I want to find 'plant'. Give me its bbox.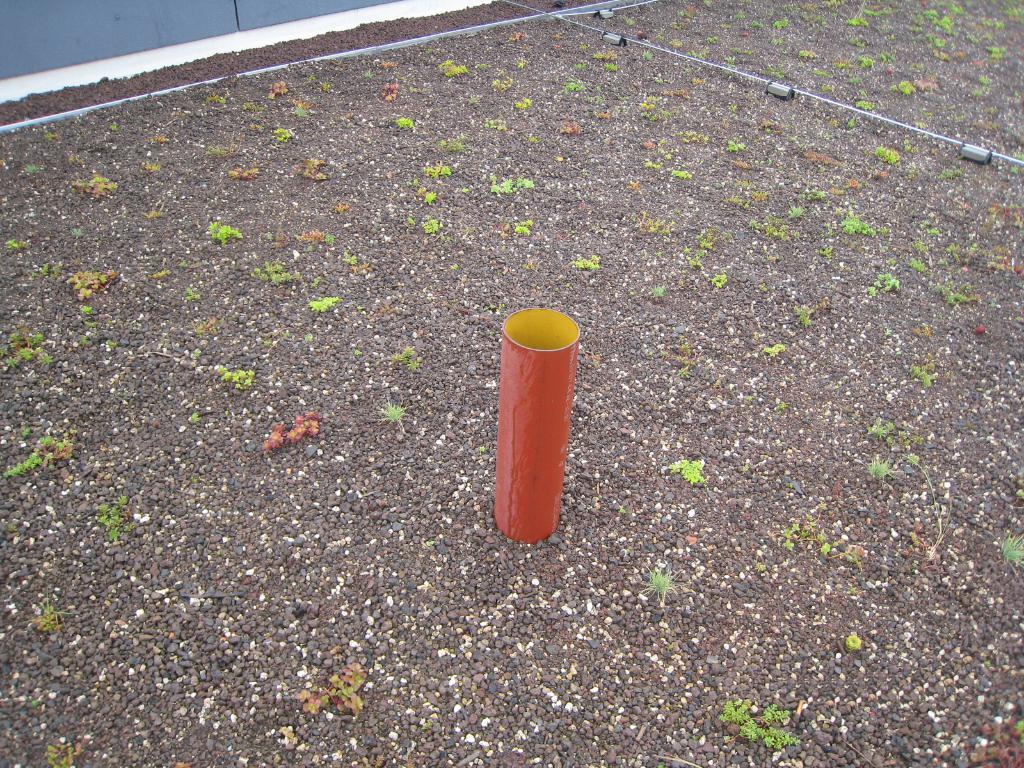
bbox(1002, 532, 1023, 573).
